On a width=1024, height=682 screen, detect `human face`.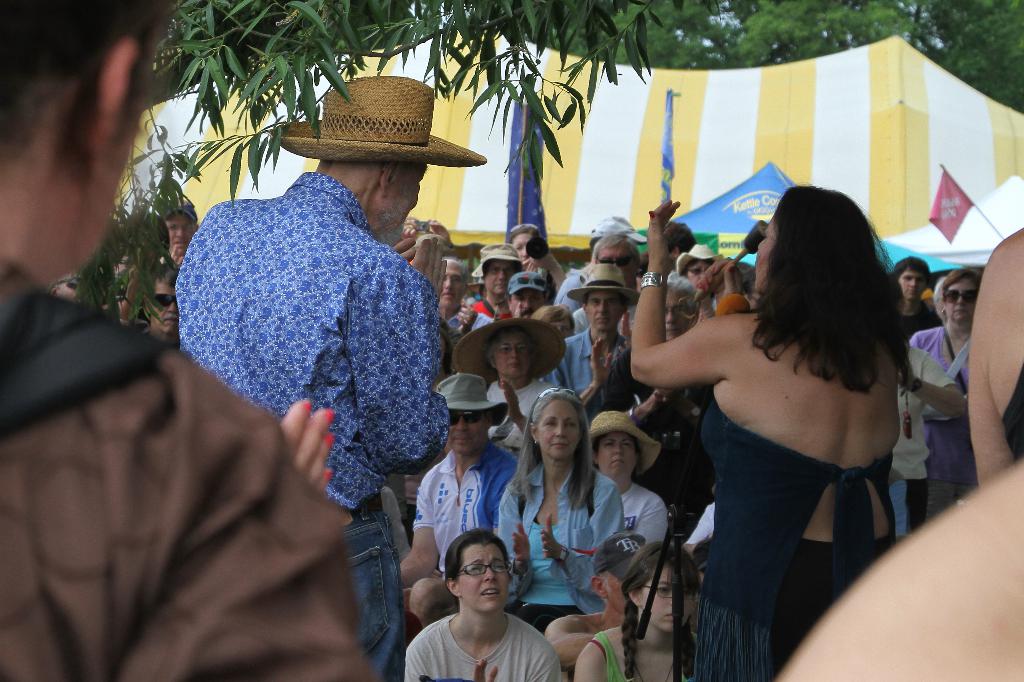
bbox=[943, 281, 973, 324].
